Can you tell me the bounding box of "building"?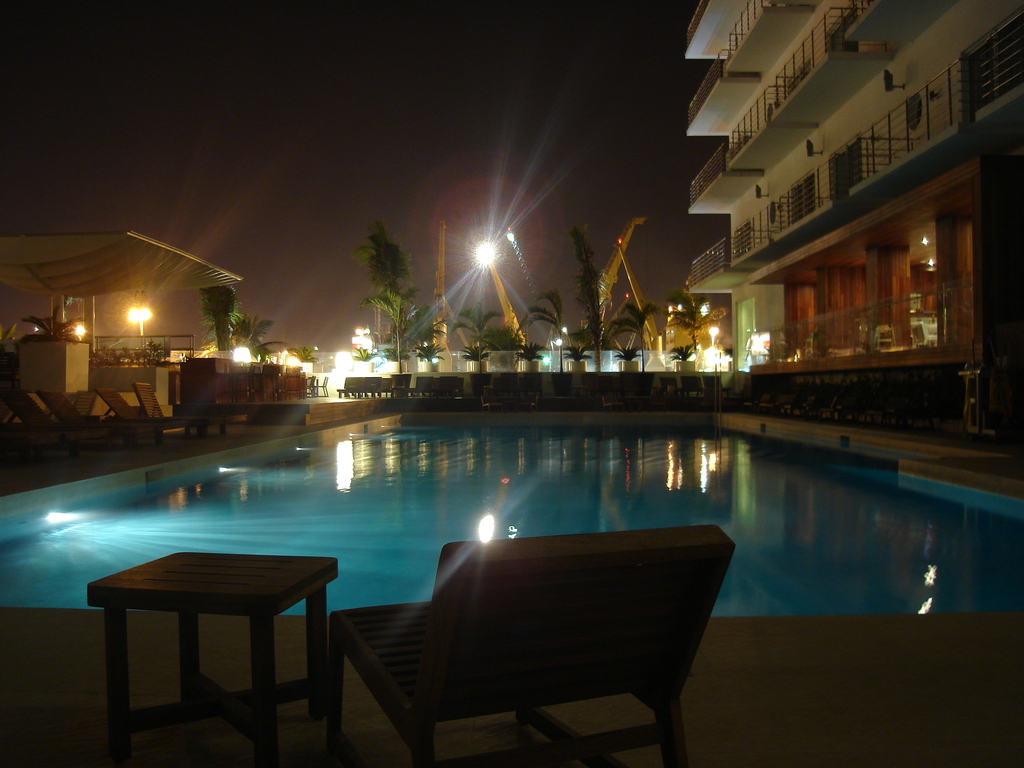
[666, 299, 714, 353].
